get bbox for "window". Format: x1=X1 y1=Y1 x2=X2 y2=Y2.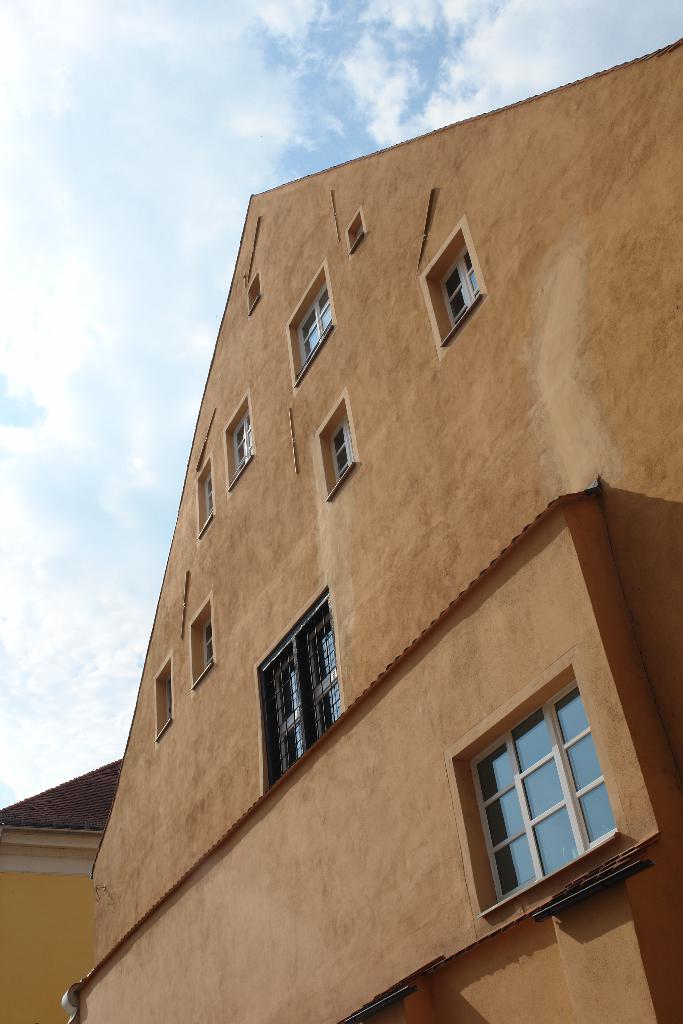
x1=194 y1=452 x2=227 y2=521.
